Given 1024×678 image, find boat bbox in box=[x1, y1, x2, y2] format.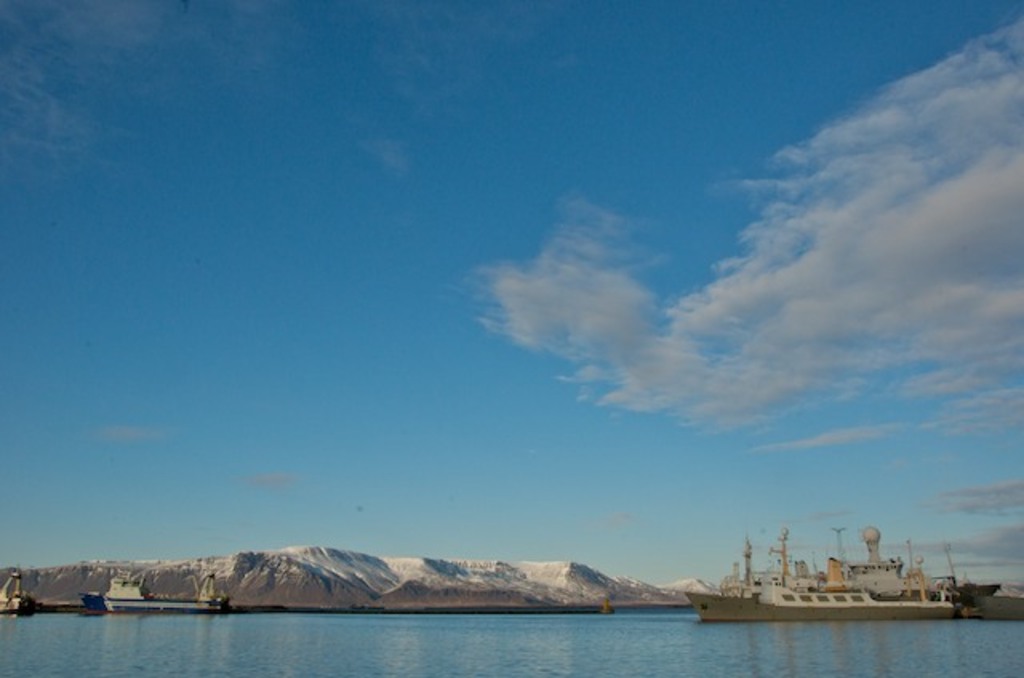
box=[234, 596, 614, 617].
